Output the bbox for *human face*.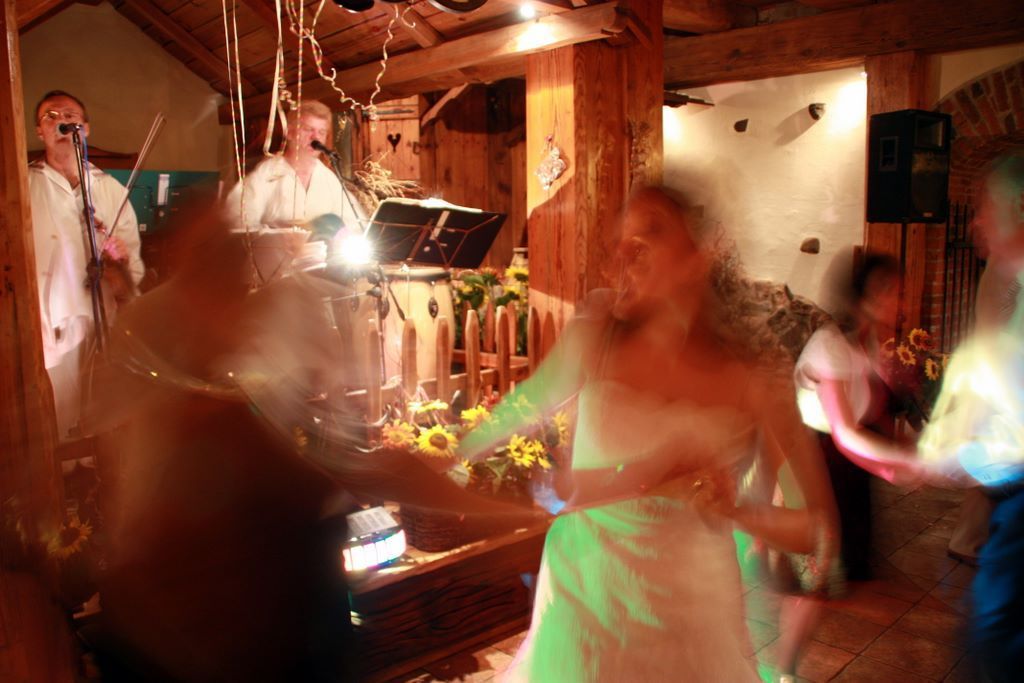
{"left": 296, "top": 116, "right": 327, "bottom": 159}.
